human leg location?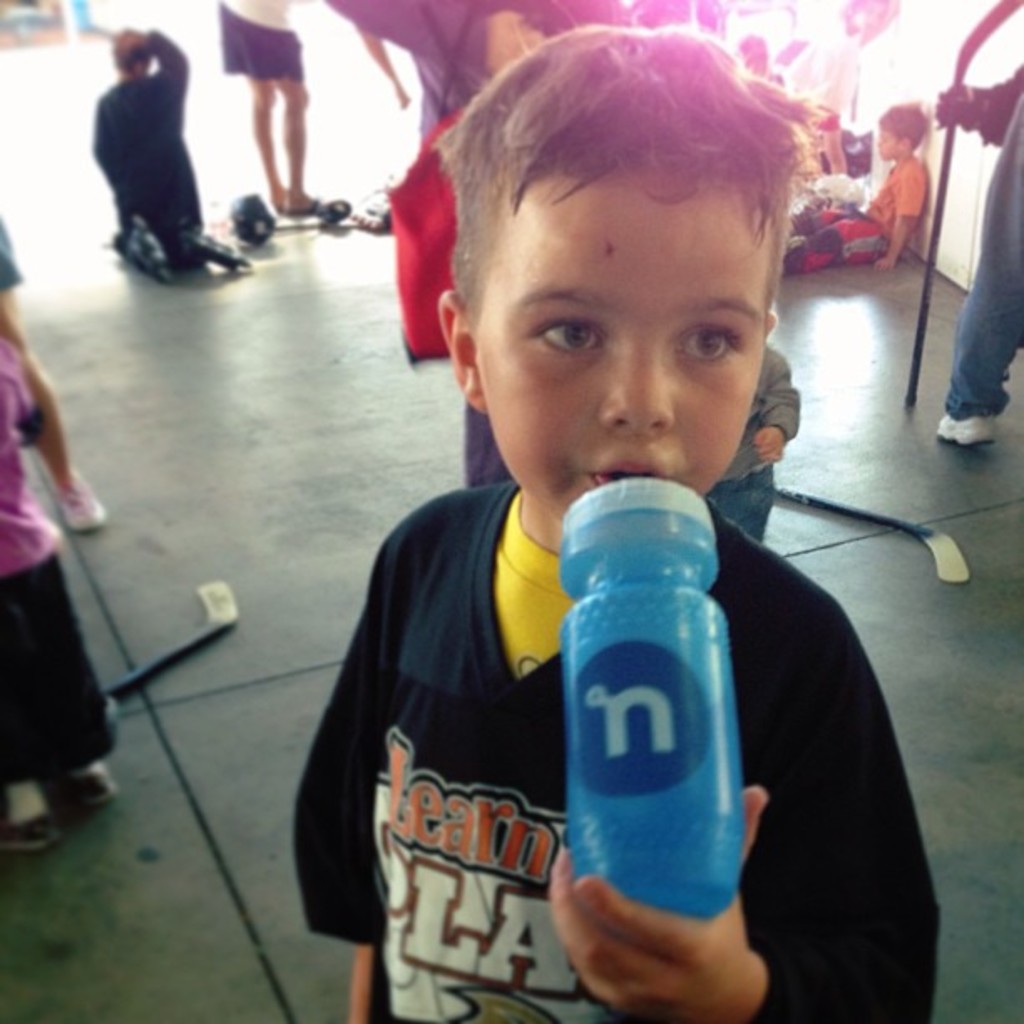
box(253, 75, 289, 211)
